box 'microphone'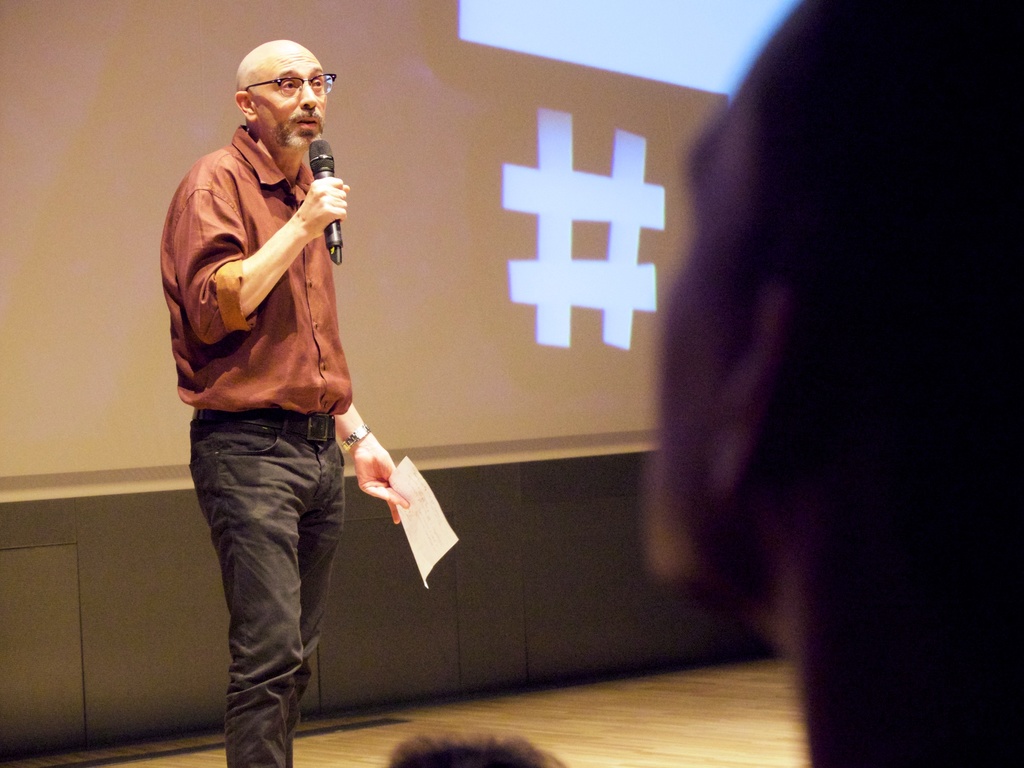
{"left": 306, "top": 140, "right": 343, "bottom": 266}
